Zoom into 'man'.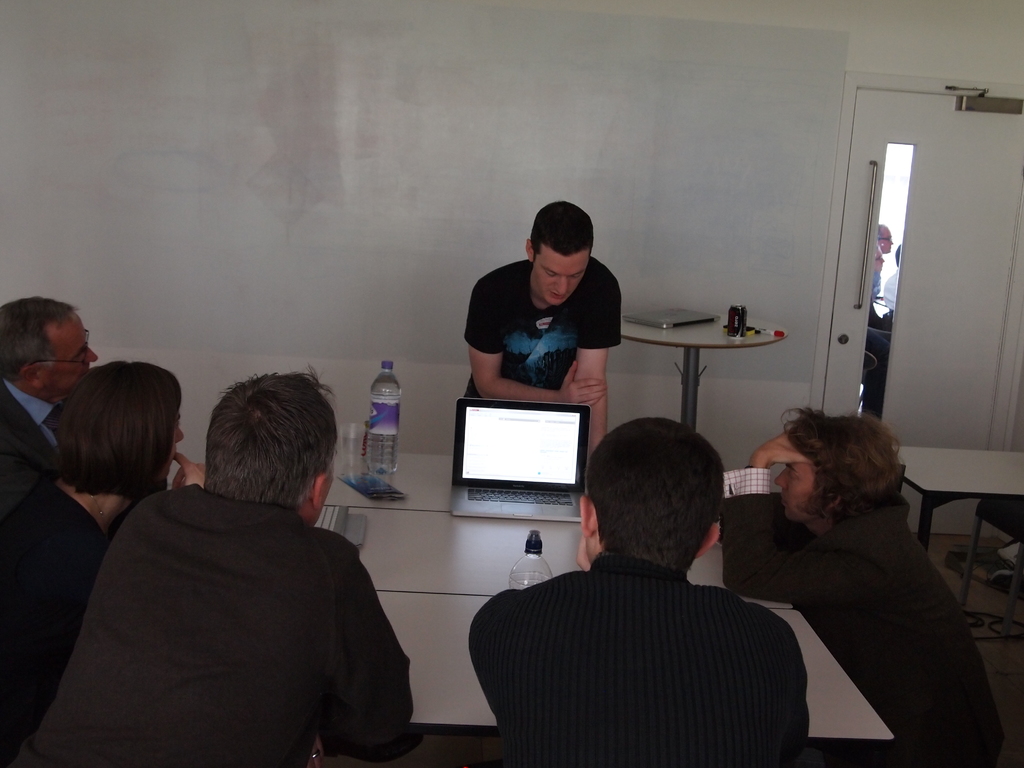
Zoom target: pyautogui.locateOnScreen(23, 360, 421, 767).
